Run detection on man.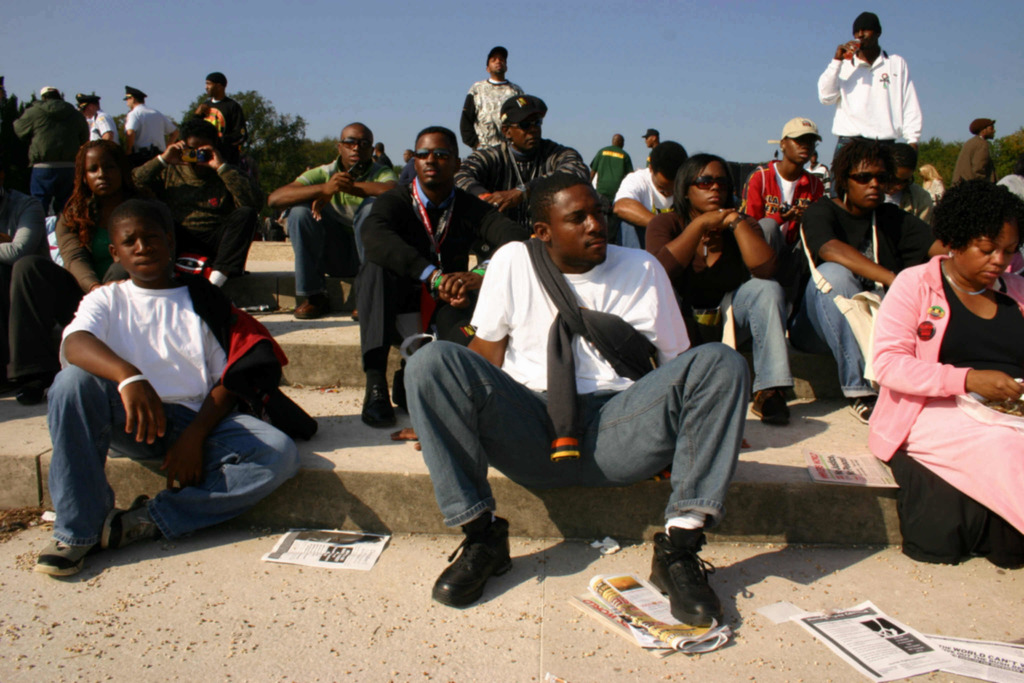
Result: rect(74, 94, 119, 145).
